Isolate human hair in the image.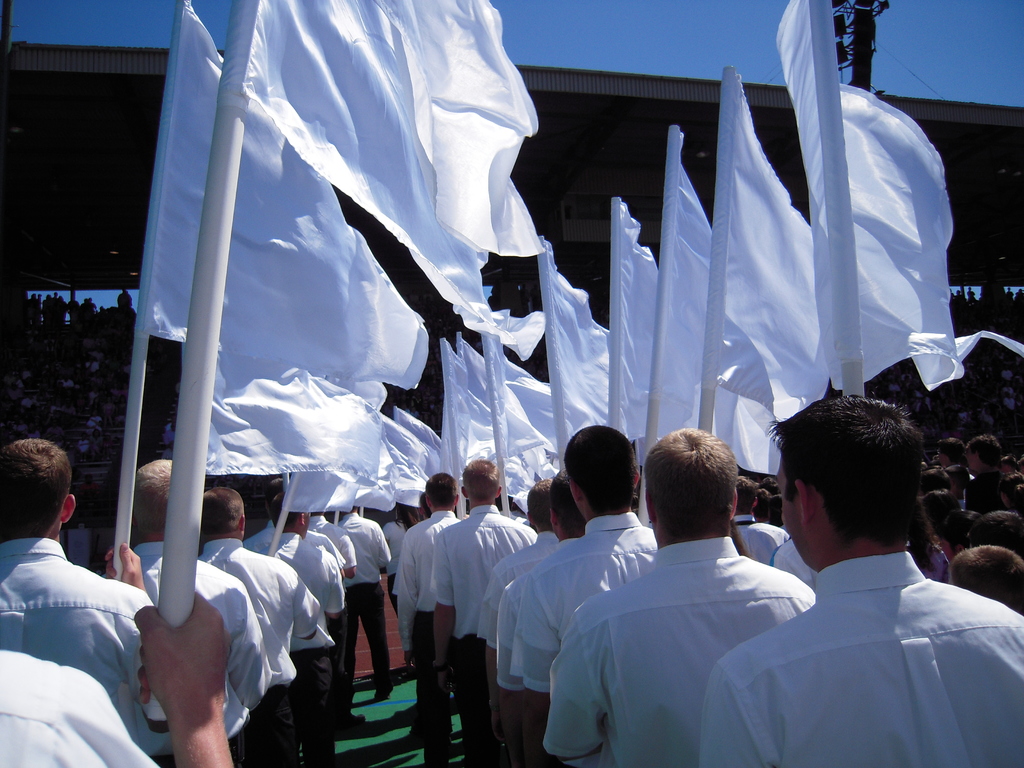
Isolated region: bbox=[419, 490, 432, 517].
